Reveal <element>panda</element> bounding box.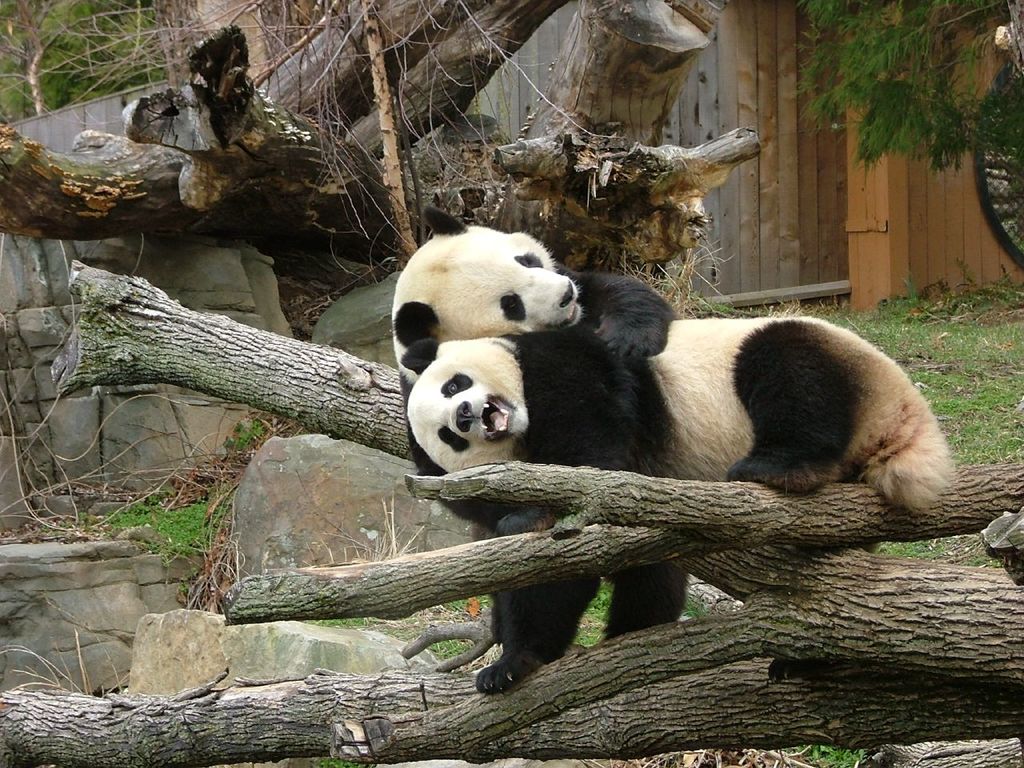
Revealed: pyautogui.locateOnScreen(398, 310, 955, 514).
